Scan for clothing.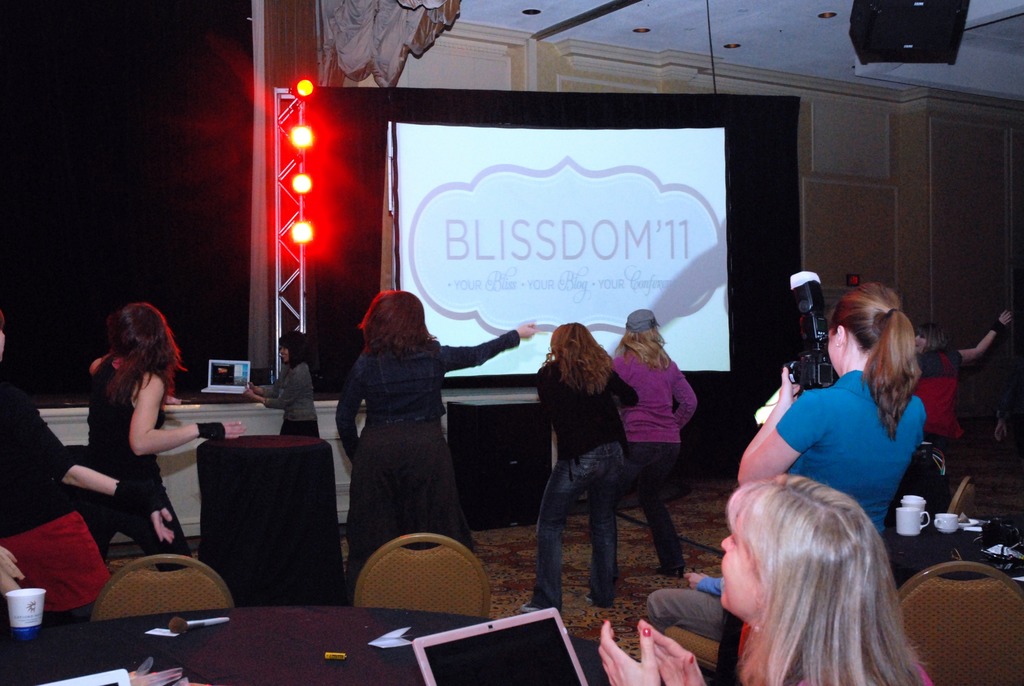
Scan result: {"left": 265, "top": 361, "right": 323, "bottom": 438}.
